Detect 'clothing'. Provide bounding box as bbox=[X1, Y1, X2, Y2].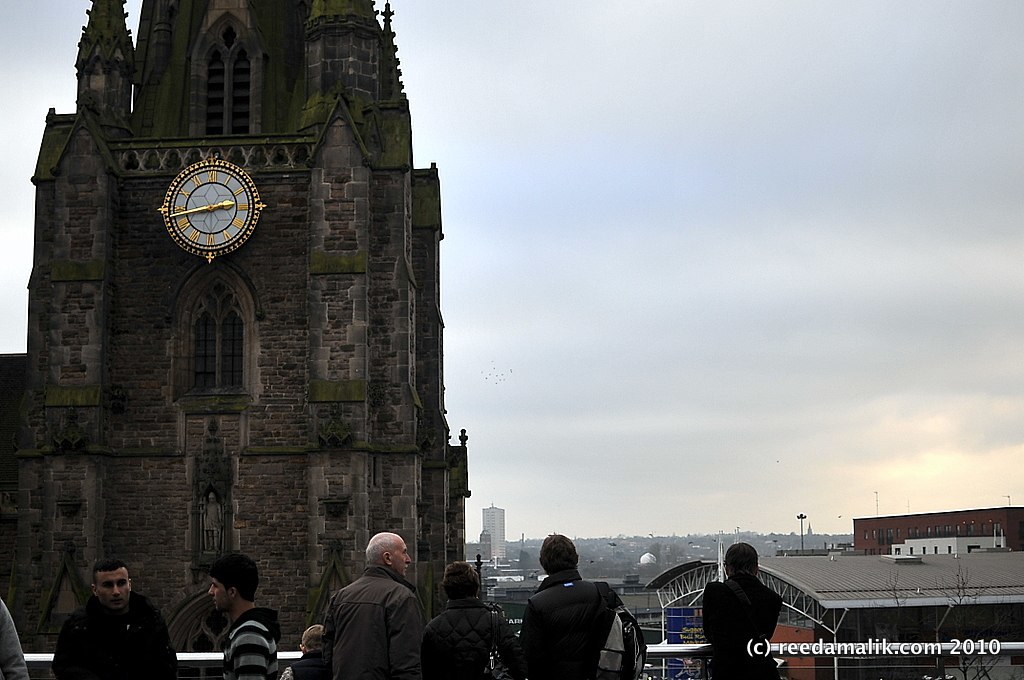
bbox=[422, 598, 513, 678].
